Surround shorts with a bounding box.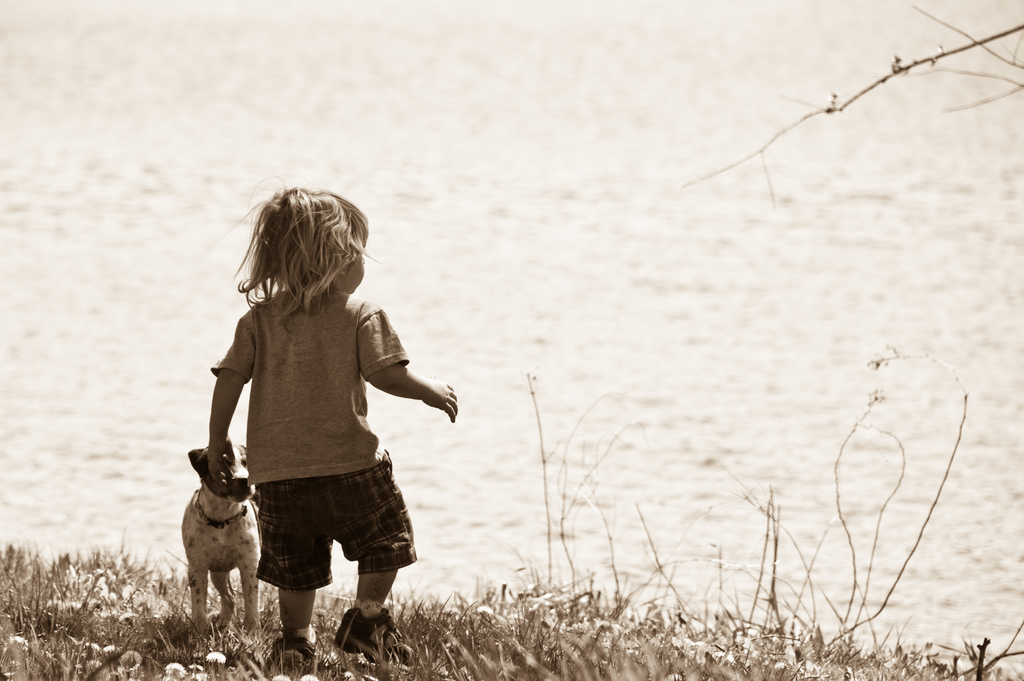
[left=234, top=475, right=402, bottom=613].
